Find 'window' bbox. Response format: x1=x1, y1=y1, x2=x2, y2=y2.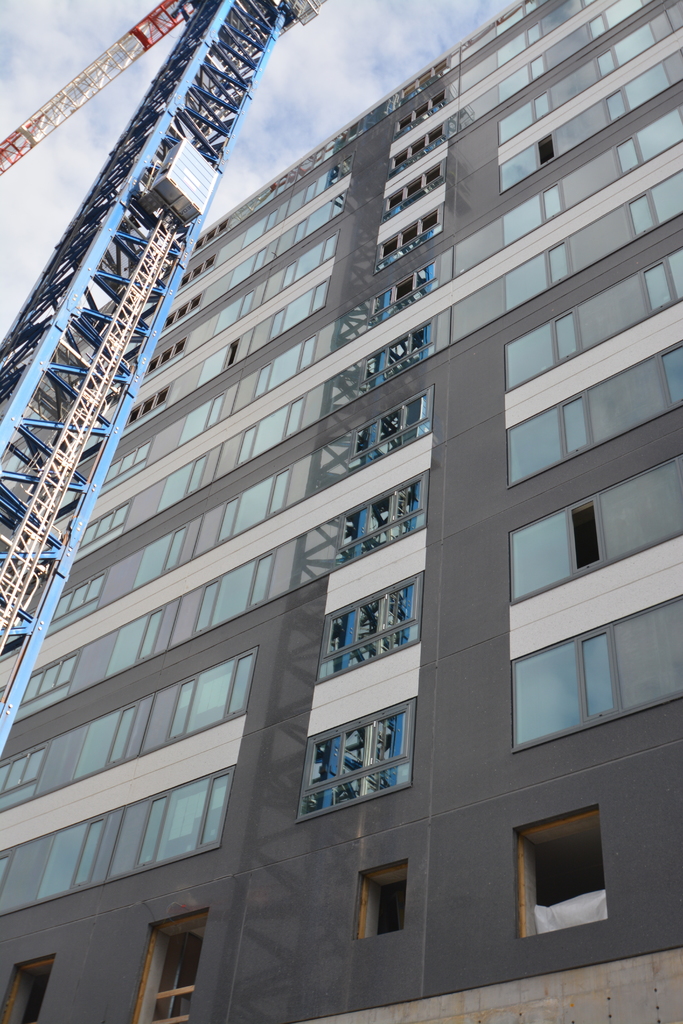
x1=502, y1=182, x2=565, y2=247.
